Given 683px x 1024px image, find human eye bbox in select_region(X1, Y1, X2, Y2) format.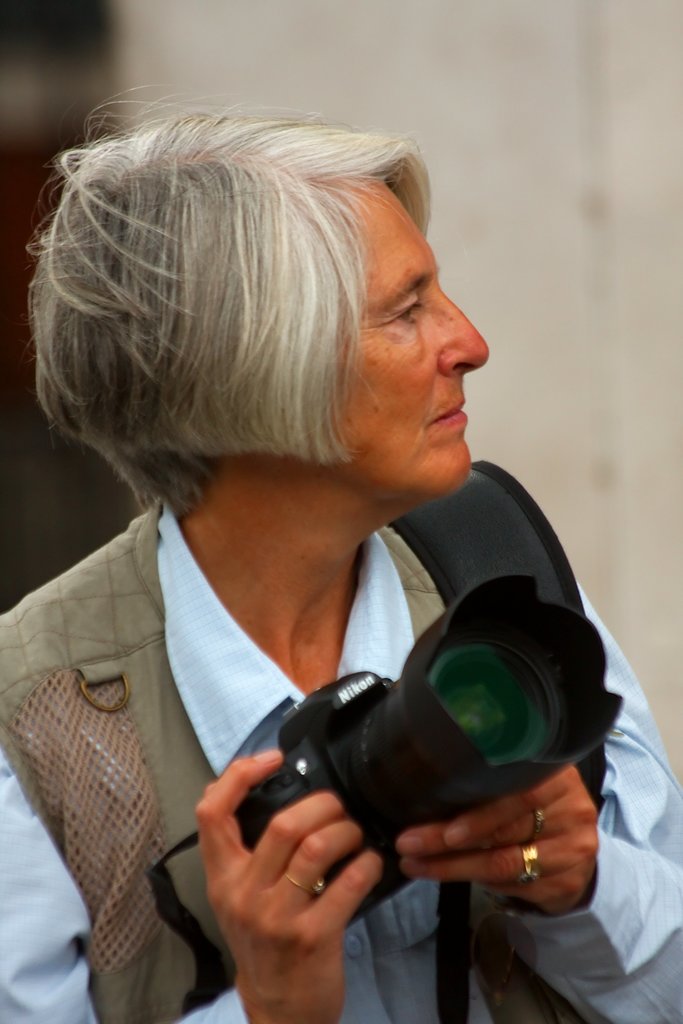
select_region(385, 287, 432, 328).
